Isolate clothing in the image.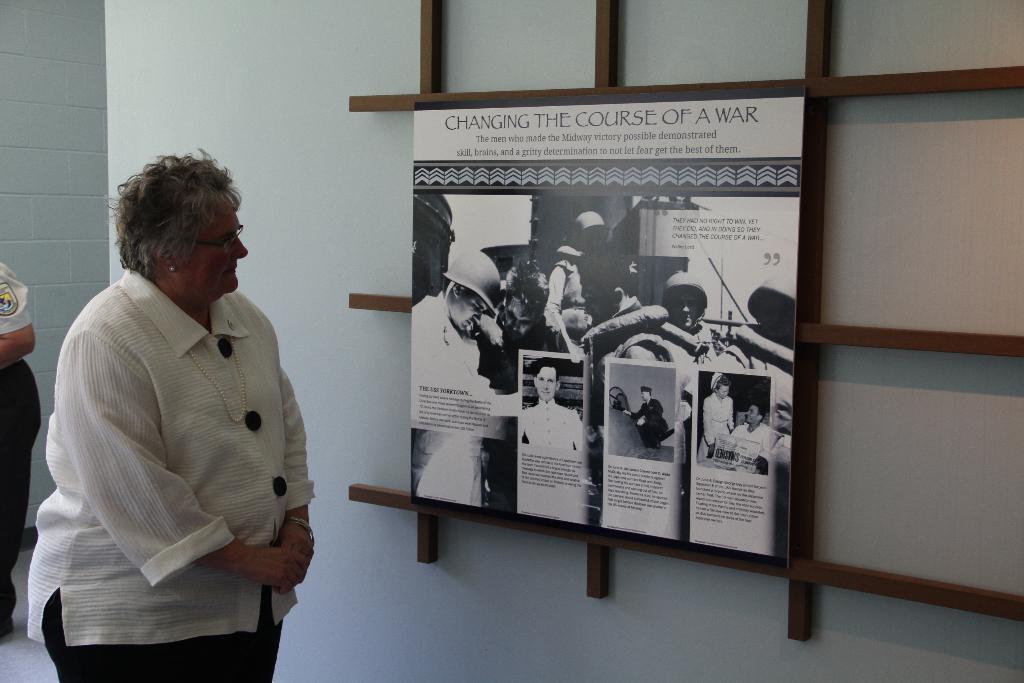
Isolated region: <bbox>633, 403, 676, 452</bbox>.
